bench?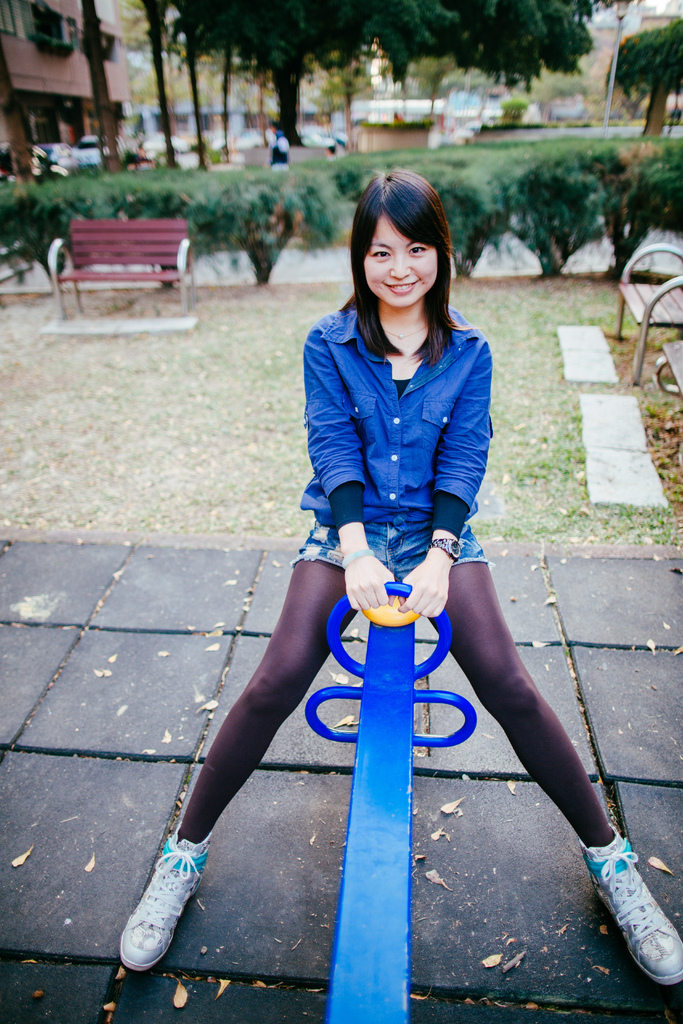
bbox=(659, 337, 682, 420)
